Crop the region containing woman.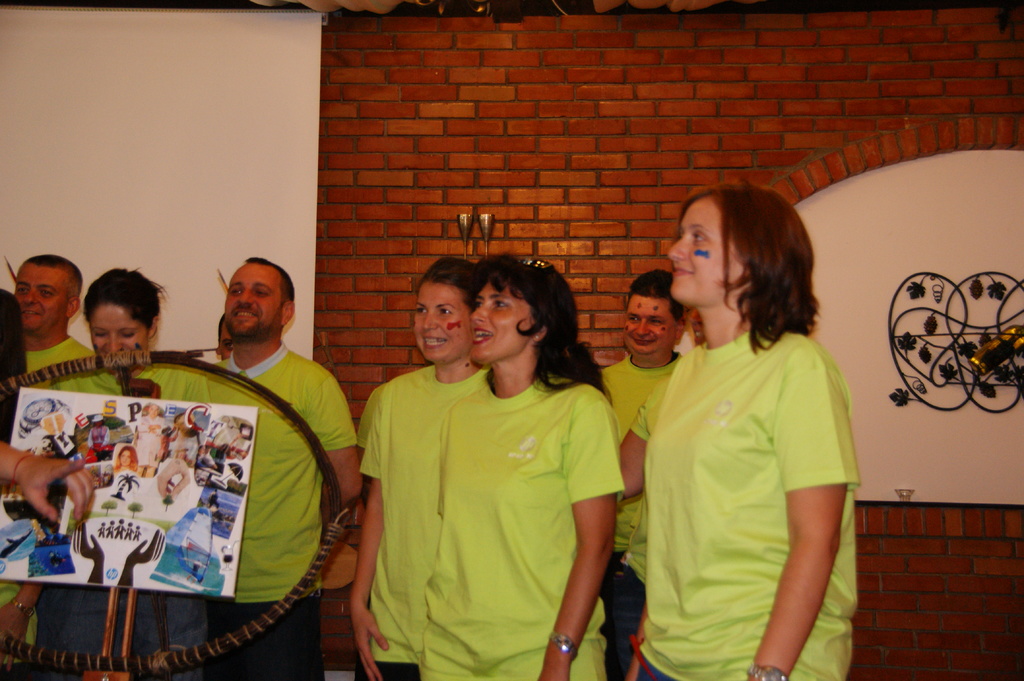
Crop region: region(87, 422, 112, 445).
